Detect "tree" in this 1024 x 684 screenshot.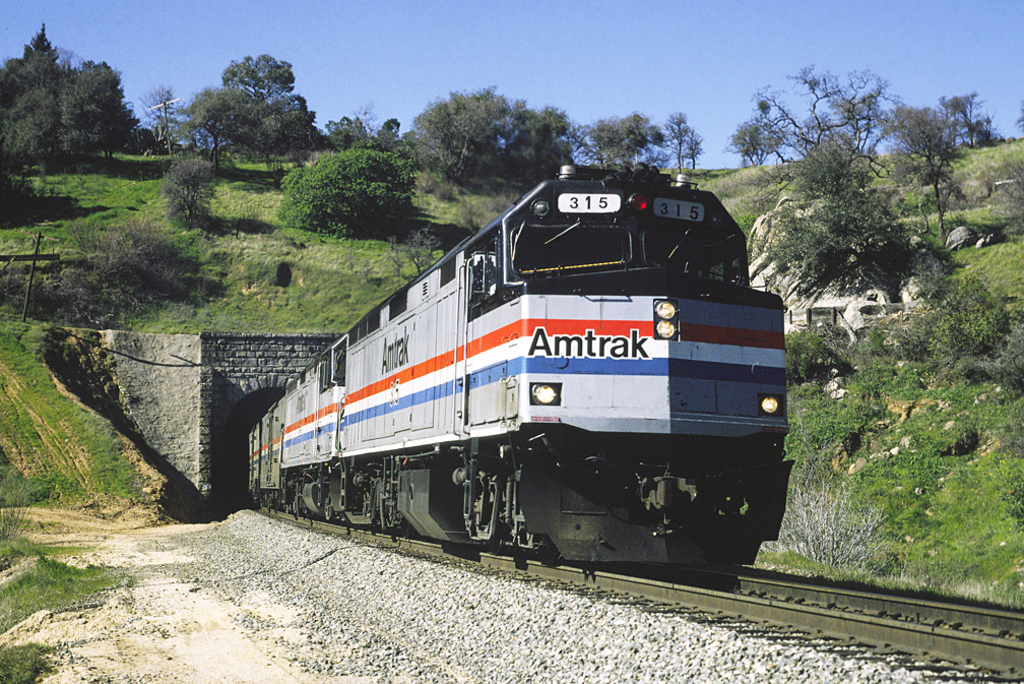
Detection: <region>282, 149, 414, 239</region>.
